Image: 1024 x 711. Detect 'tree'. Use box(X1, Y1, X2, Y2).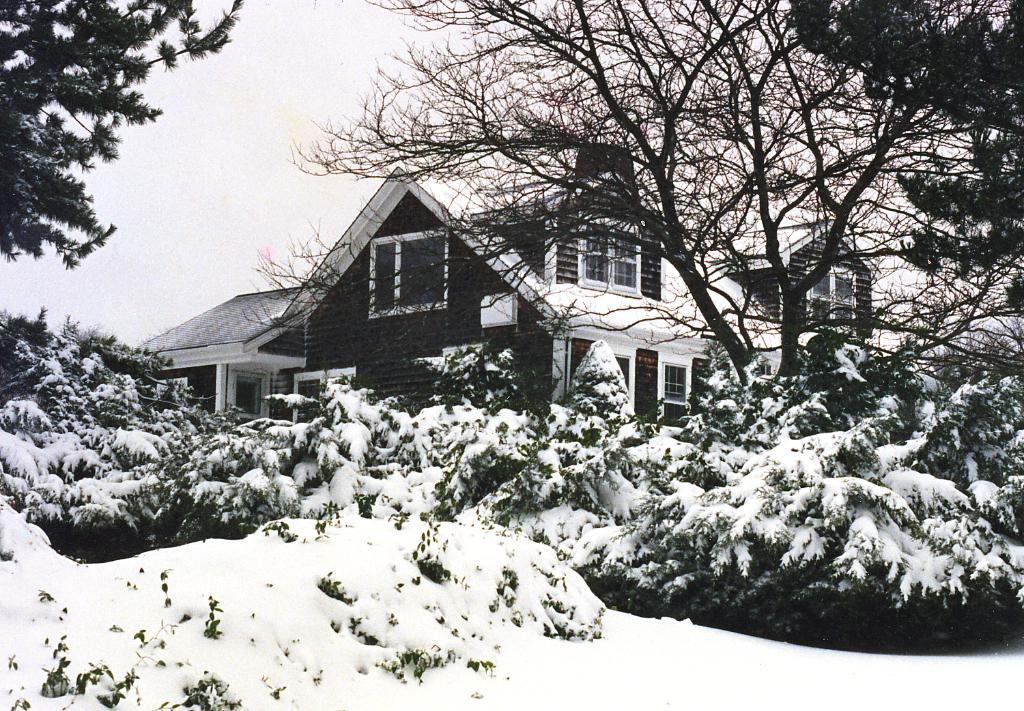
box(745, 329, 911, 468).
